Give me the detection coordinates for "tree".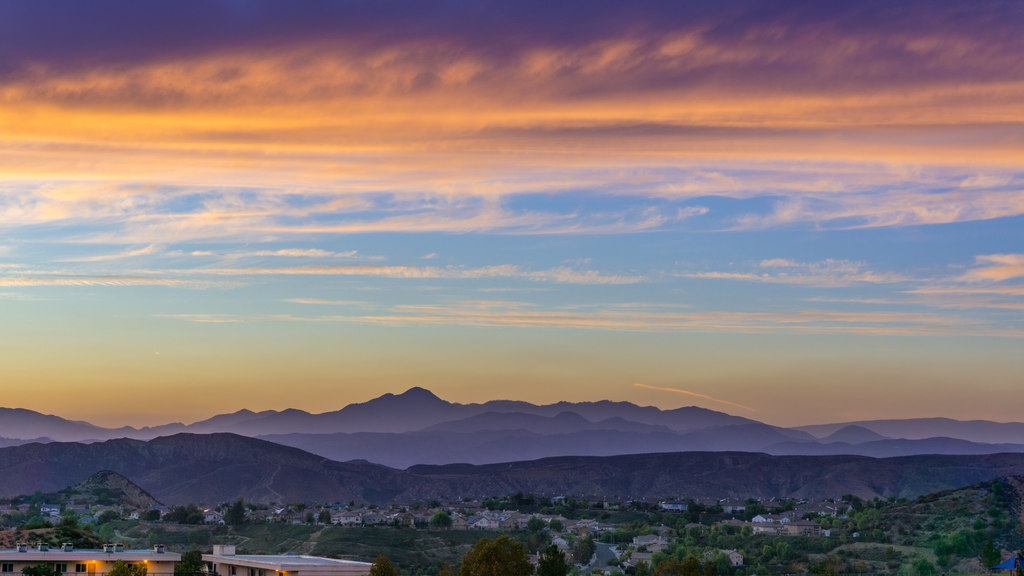
BBox(978, 474, 1023, 545).
